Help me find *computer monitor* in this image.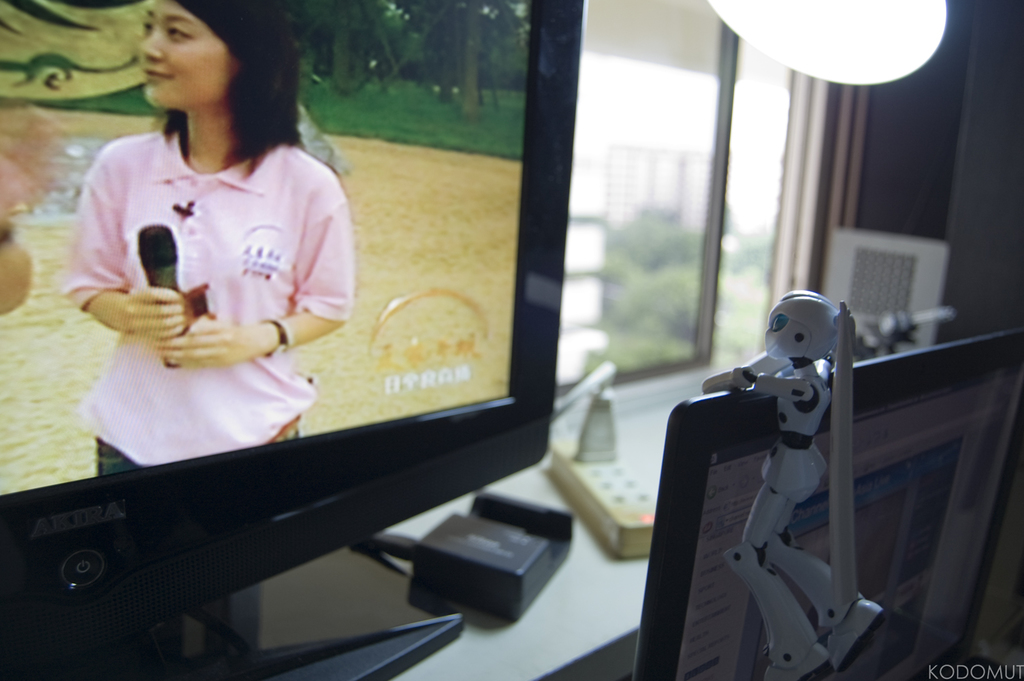
Found it: [left=0, top=0, right=592, bottom=680].
